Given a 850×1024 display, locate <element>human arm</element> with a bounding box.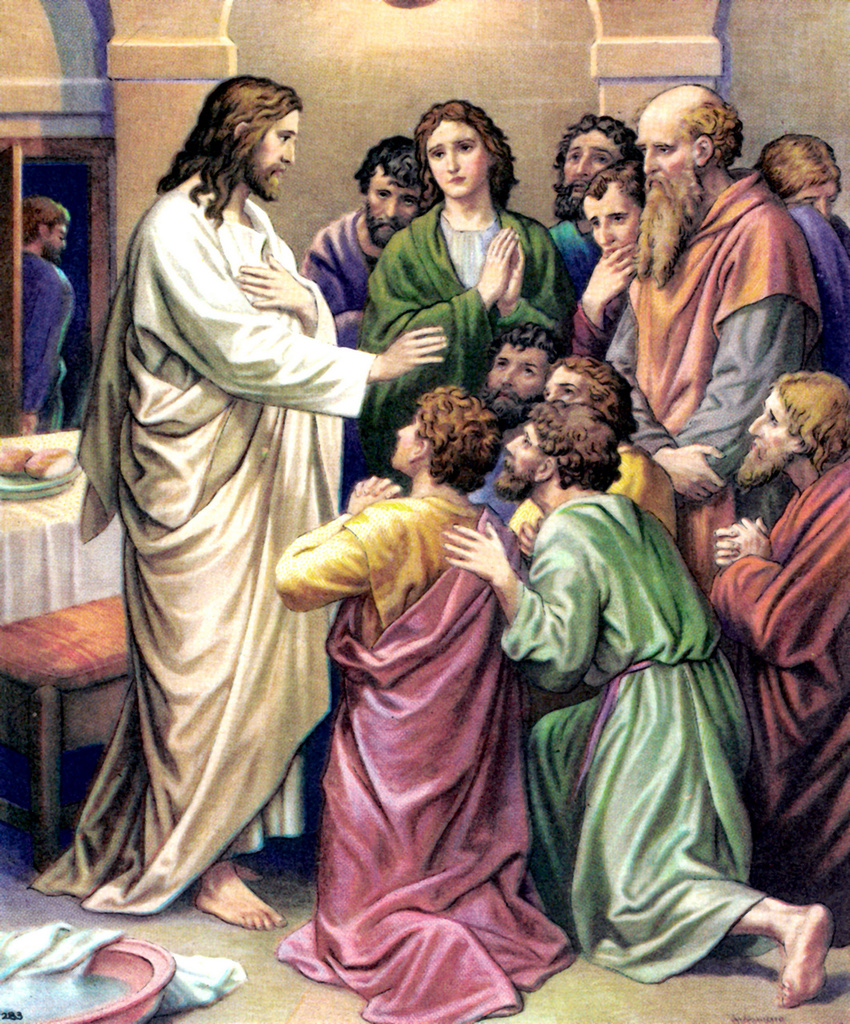
Located: (273, 476, 391, 612).
